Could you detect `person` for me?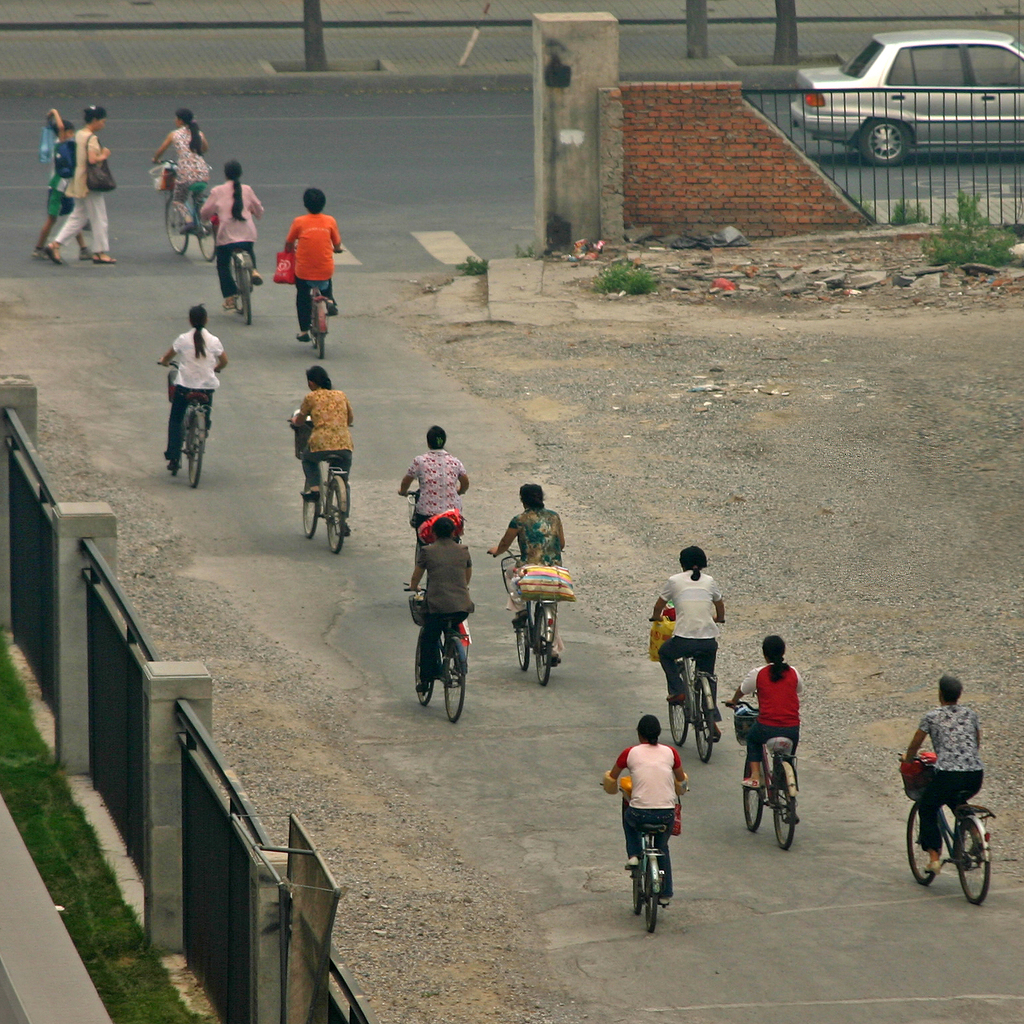
Detection result: {"left": 47, "top": 111, "right": 121, "bottom": 260}.
